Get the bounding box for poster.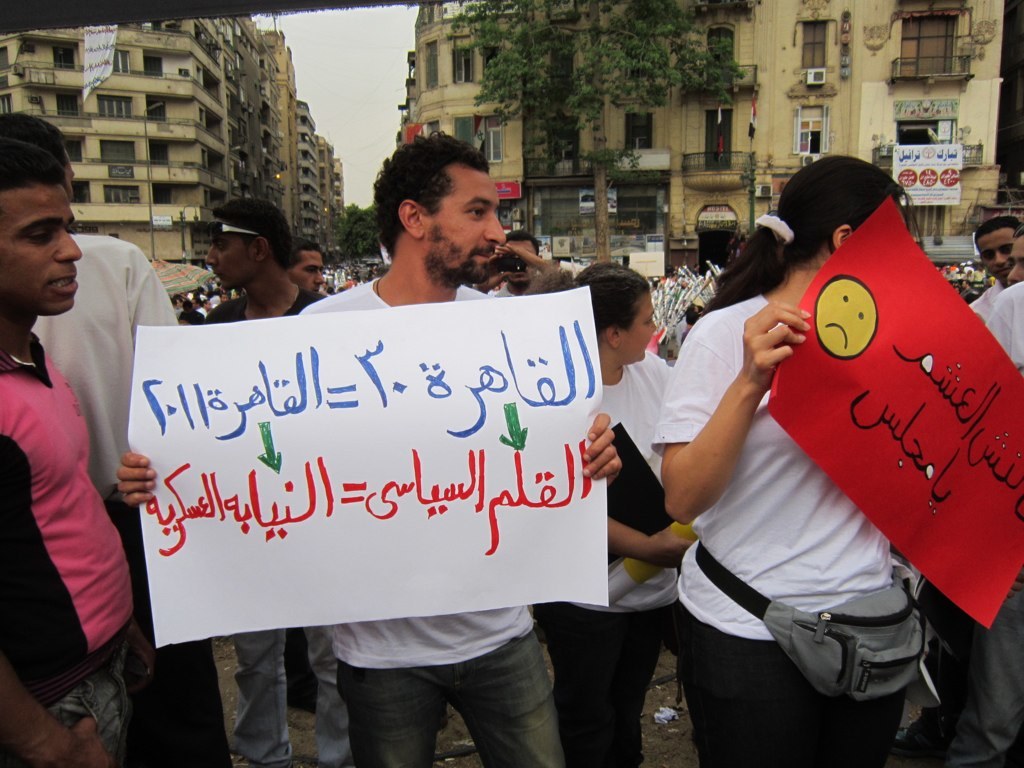
771, 202, 1021, 626.
